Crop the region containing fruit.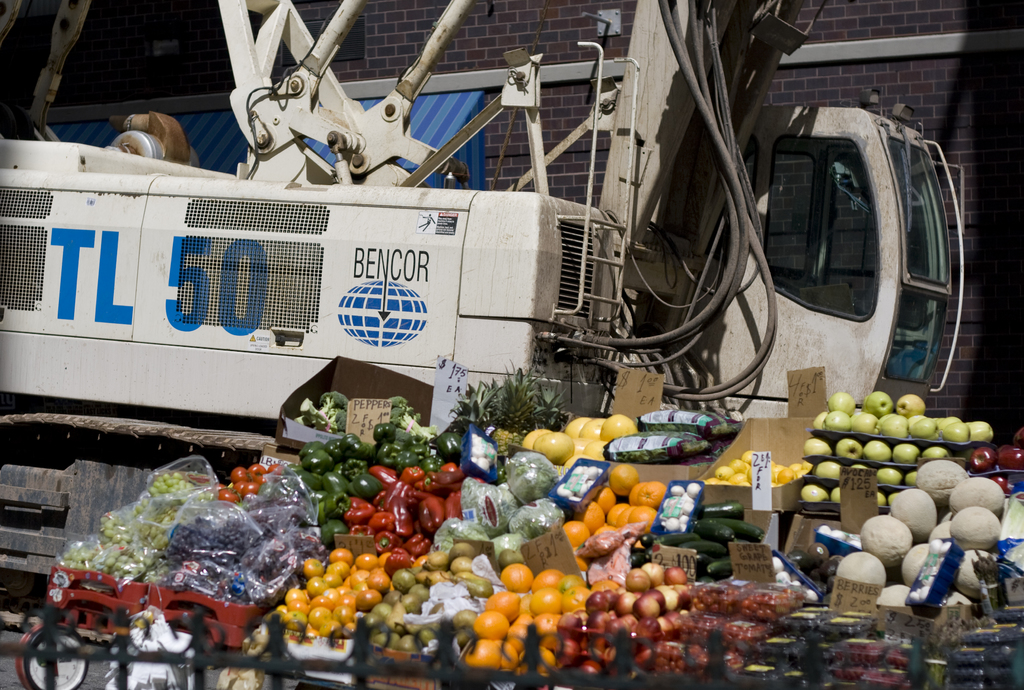
Crop region: (500, 562, 536, 592).
